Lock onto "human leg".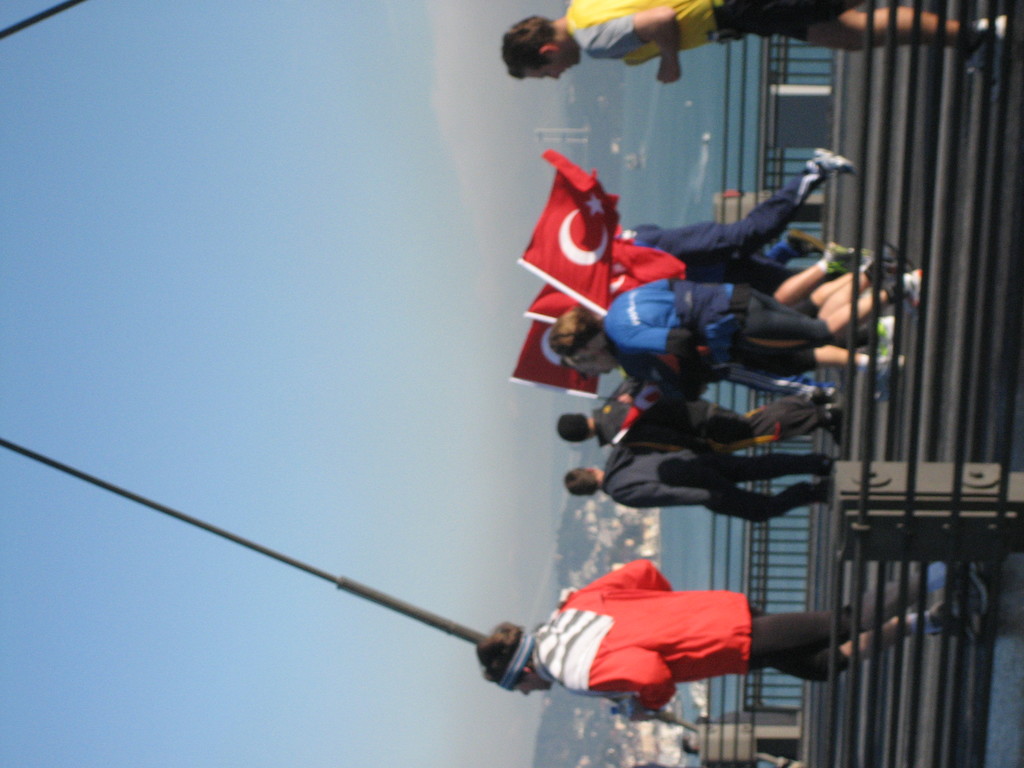
Locked: {"x1": 731, "y1": 452, "x2": 841, "y2": 479}.
